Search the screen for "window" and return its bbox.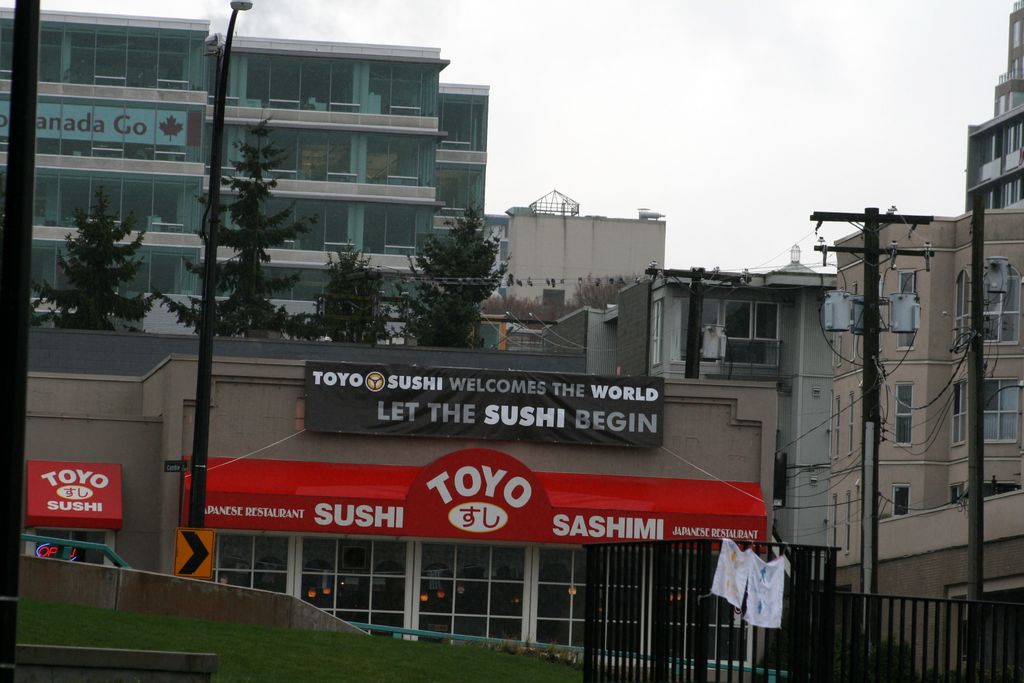
Found: 949 272 973 347.
